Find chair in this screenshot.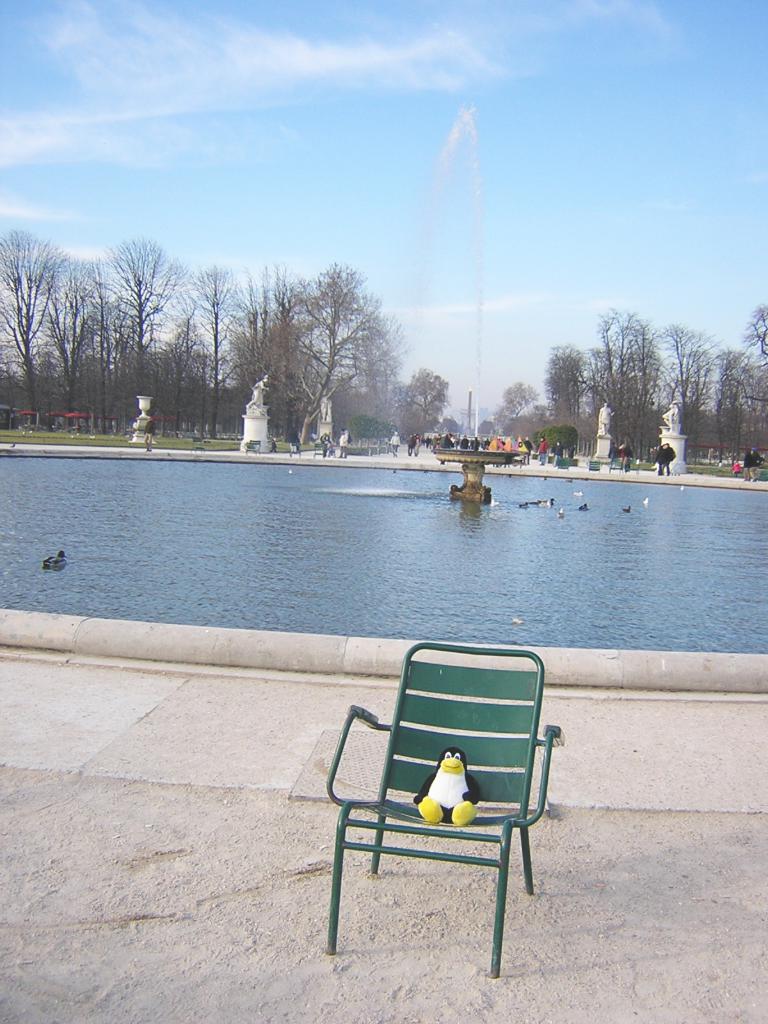
The bounding box for chair is Rect(191, 435, 203, 451).
